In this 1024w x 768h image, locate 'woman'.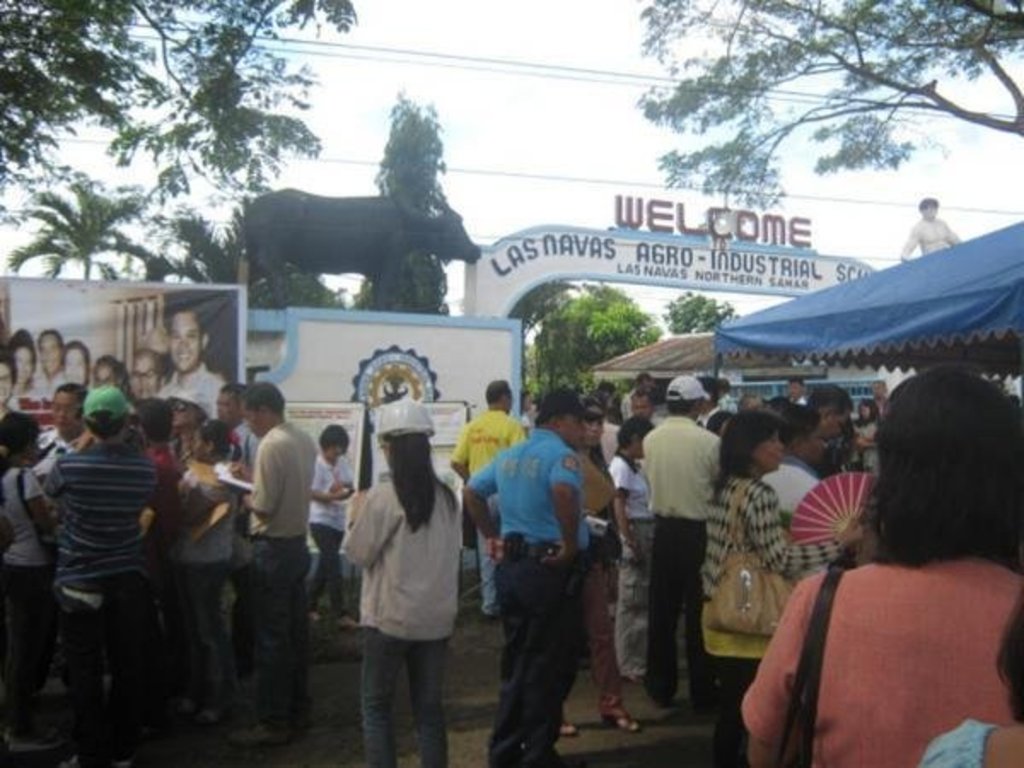
Bounding box: region(304, 423, 360, 626).
